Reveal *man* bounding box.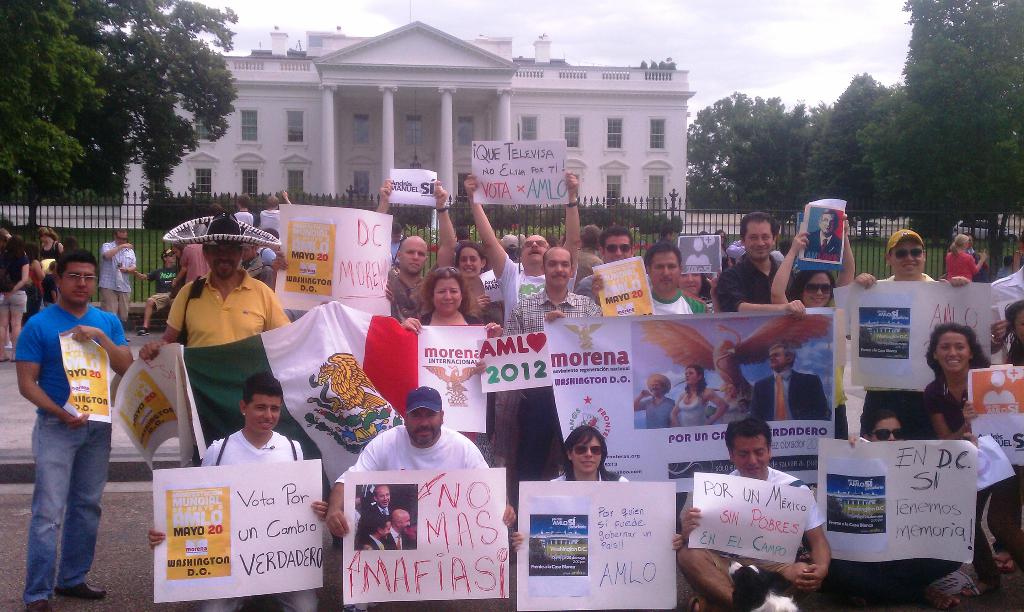
Revealed: crop(100, 229, 134, 330).
